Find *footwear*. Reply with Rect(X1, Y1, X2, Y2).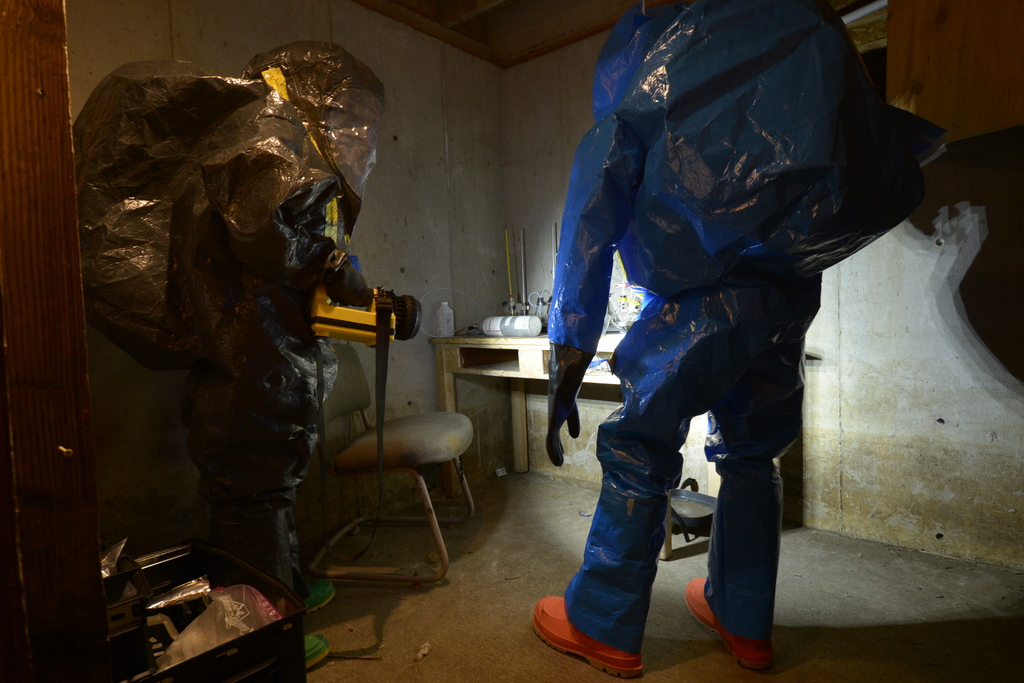
Rect(533, 596, 648, 677).
